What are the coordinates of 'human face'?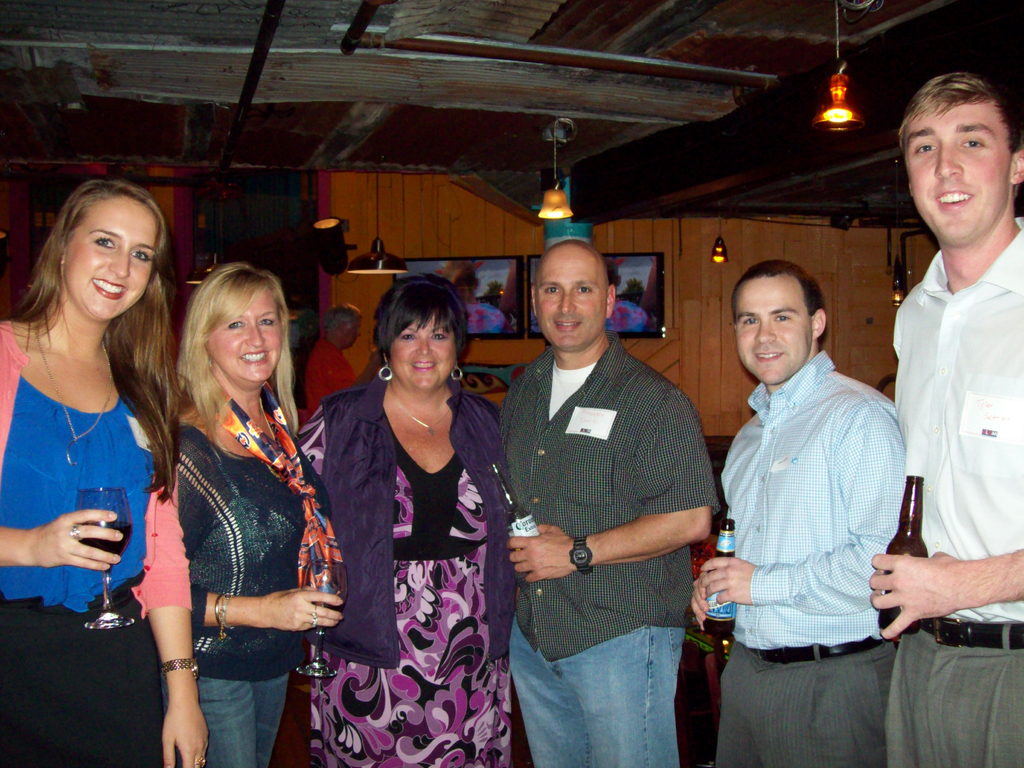
<box>904,99,1014,248</box>.
